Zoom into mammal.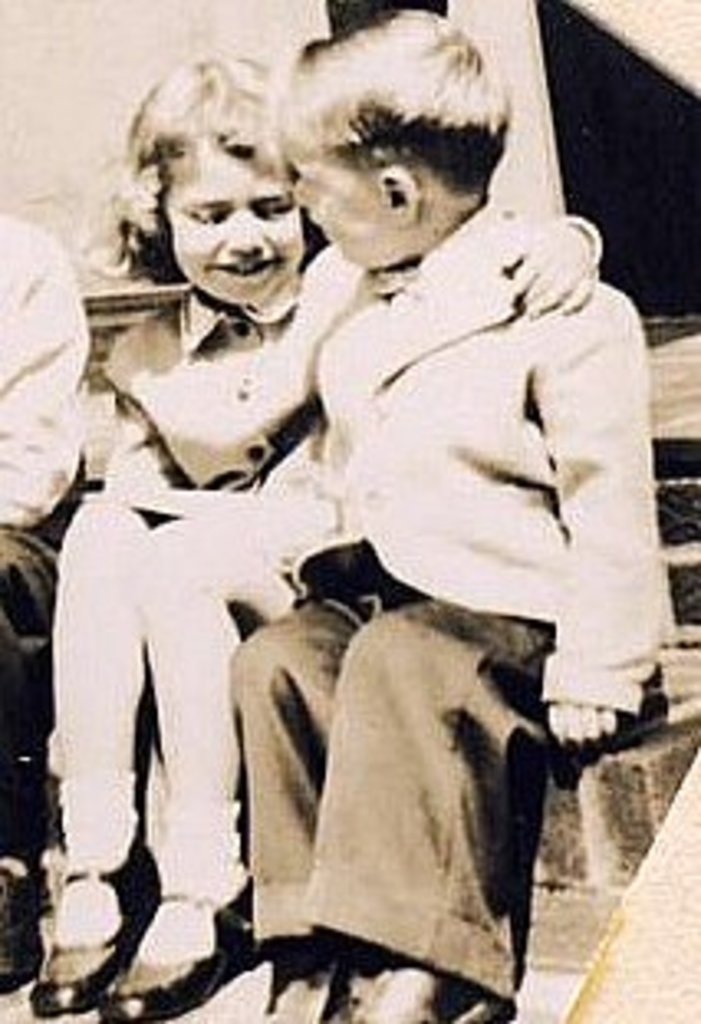
Zoom target: locate(0, 207, 95, 975).
